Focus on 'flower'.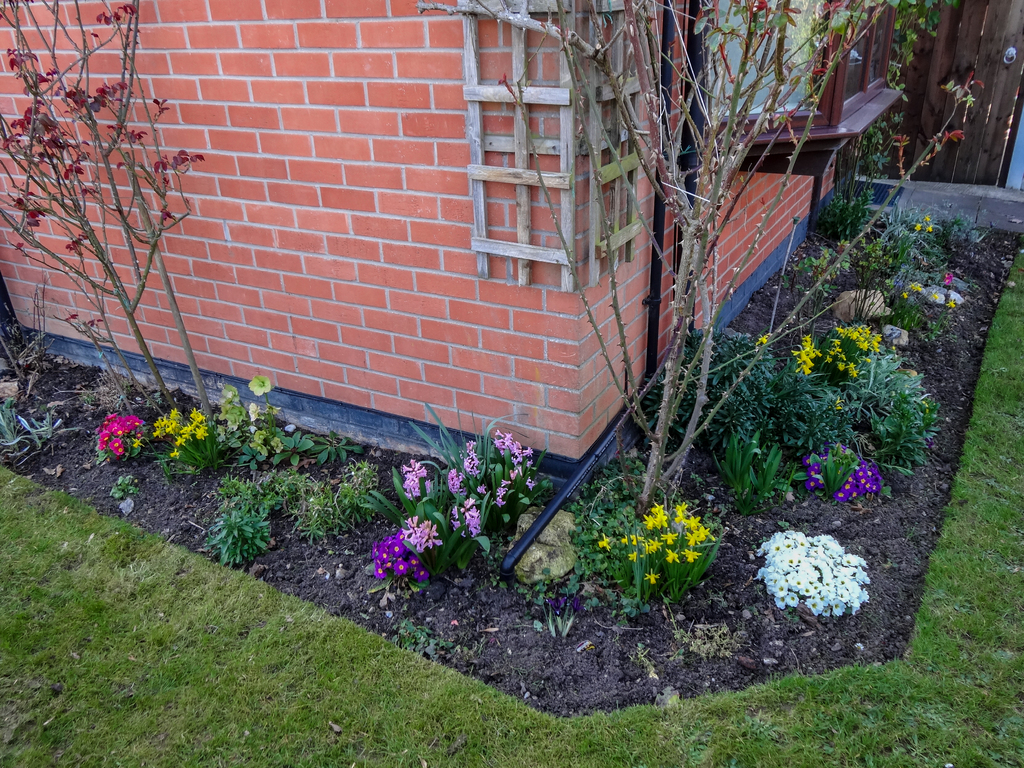
Focused at x1=476, y1=483, x2=486, y2=495.
